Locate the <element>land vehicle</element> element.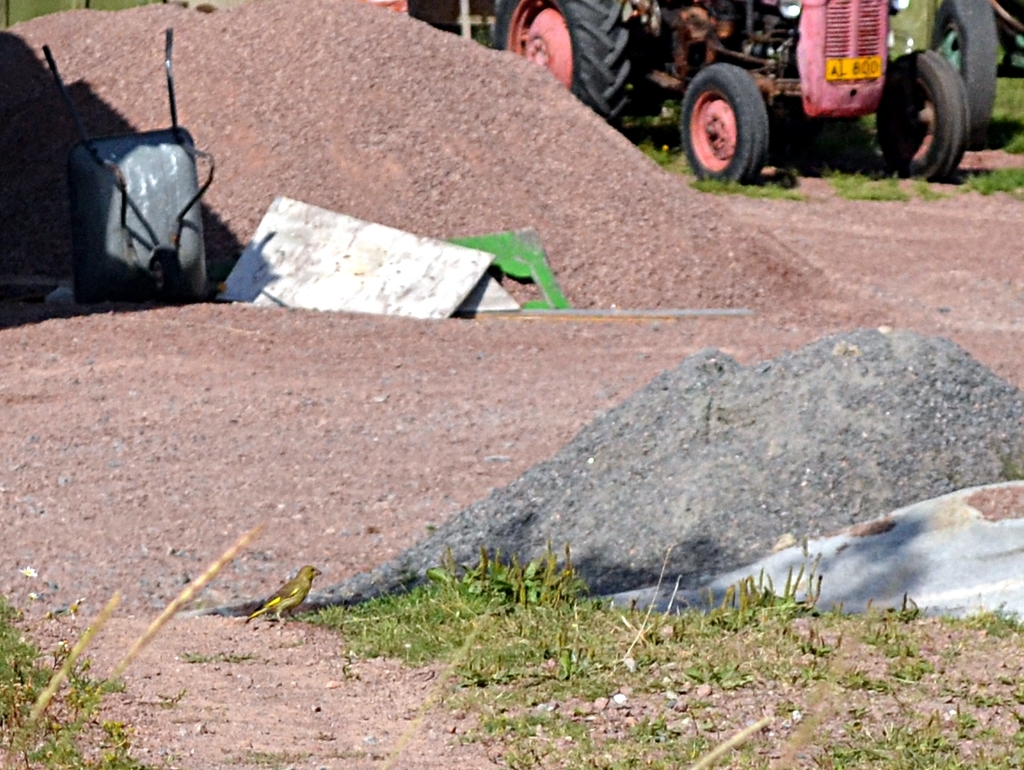
Element bbox: (x1=488, y1=0, x2=964, y2=188).
